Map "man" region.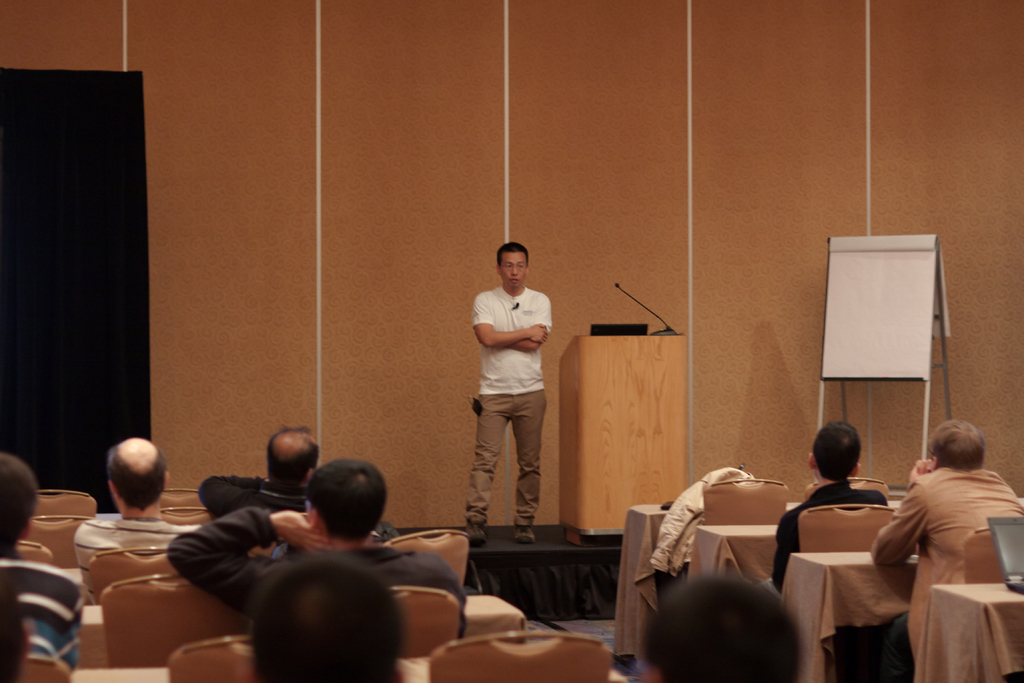
Mapped to bbox(74, 438, 202, 605).
